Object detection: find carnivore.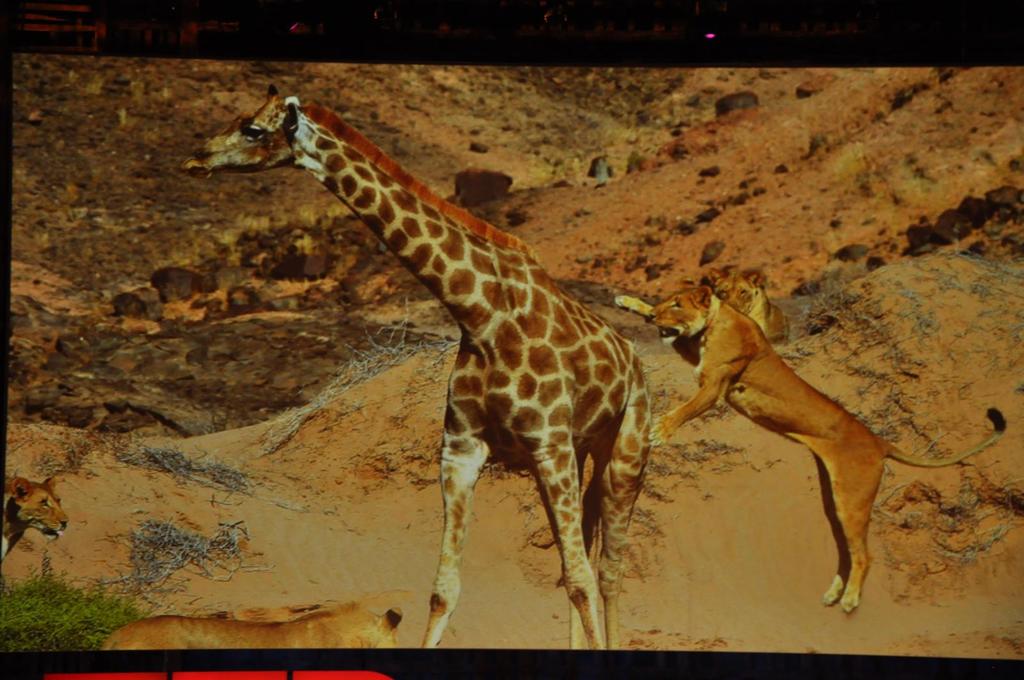
(left=0, top=463, right=72, bottom=562).
